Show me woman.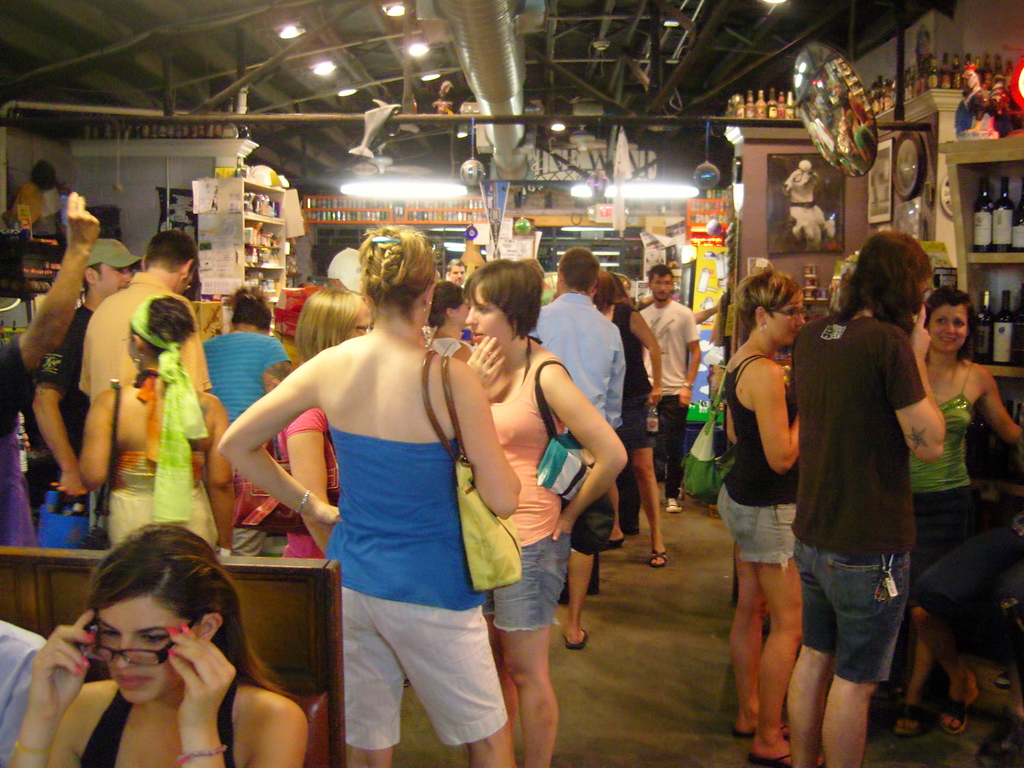
woman is here: [185,276,284,498].
